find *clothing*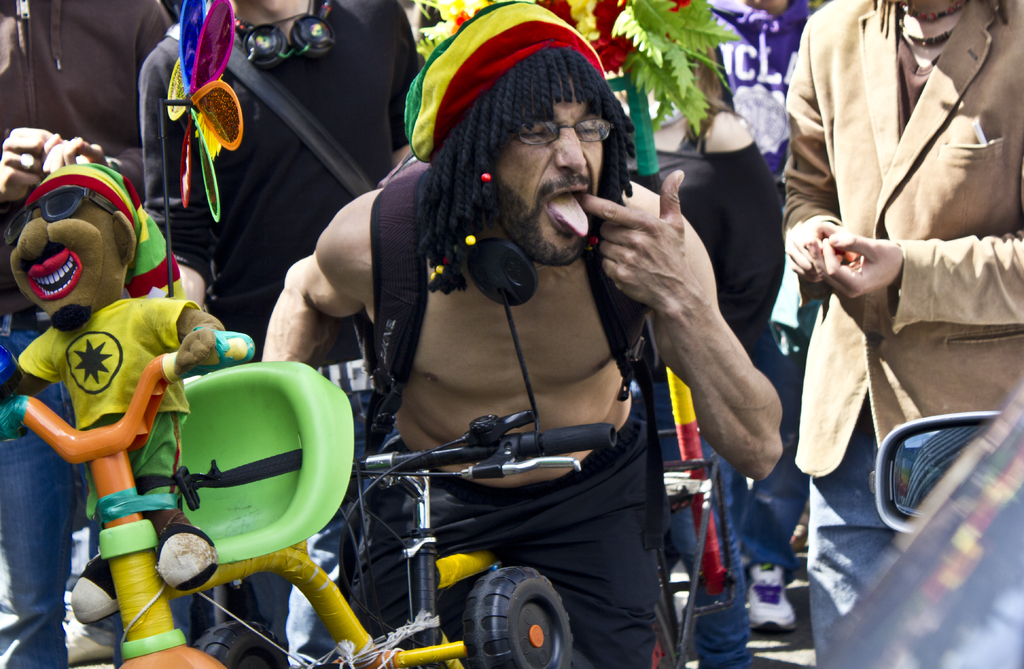
pyautogui.locateOnScreen(0, 0, 177, 668)
